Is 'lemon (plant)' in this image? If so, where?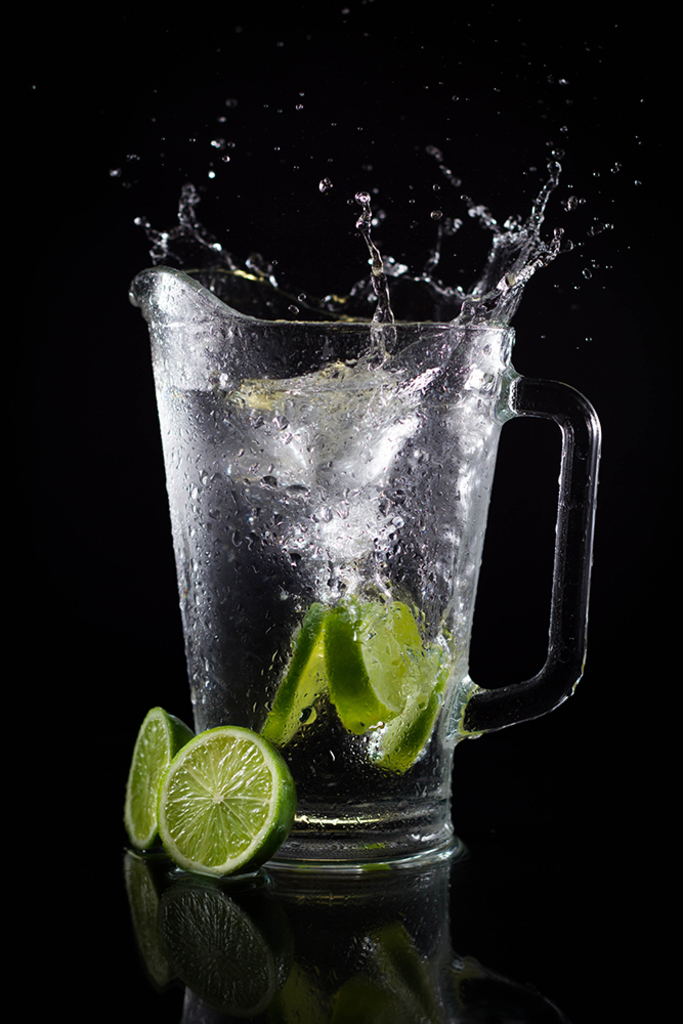
Yes, at locate(332, 599, 419, 716).
